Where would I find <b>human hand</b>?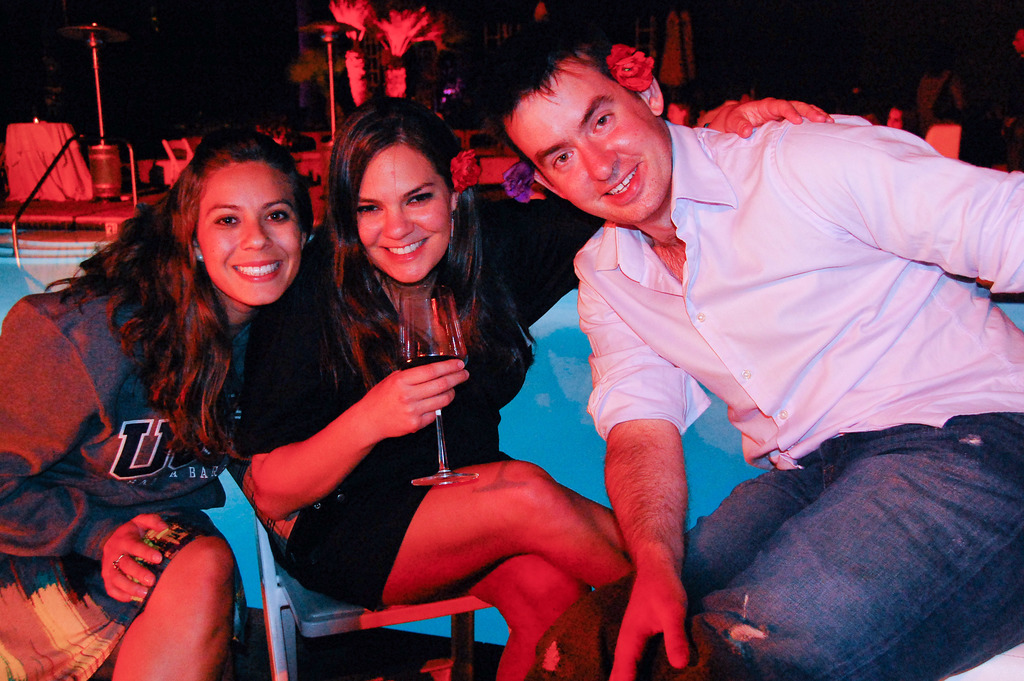
At (x1=719, y1=94, x2=837, y2=141).
